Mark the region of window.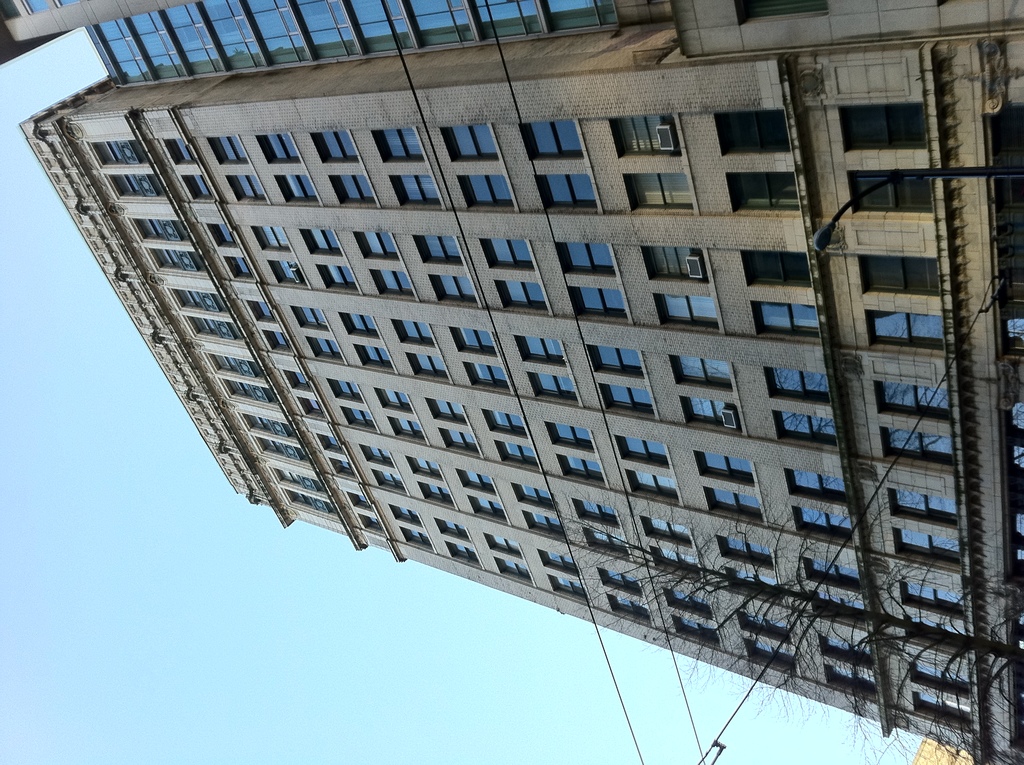
Region: x1=268, y1=261, x2=305, y2=287.
